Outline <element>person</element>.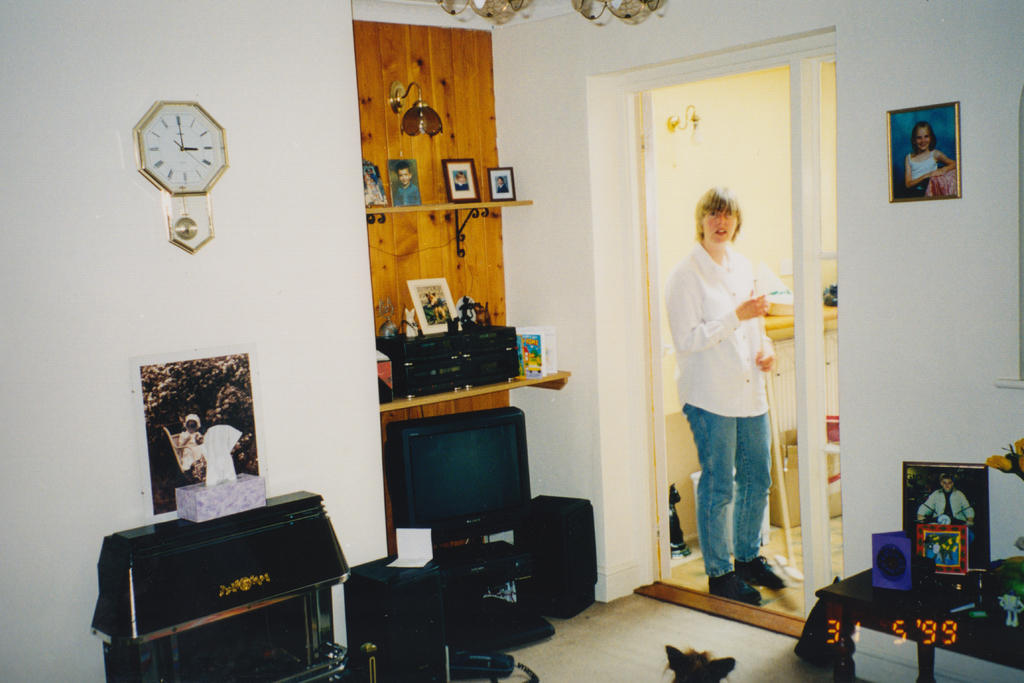
Outline: rect(178, 414, 204, 472).
